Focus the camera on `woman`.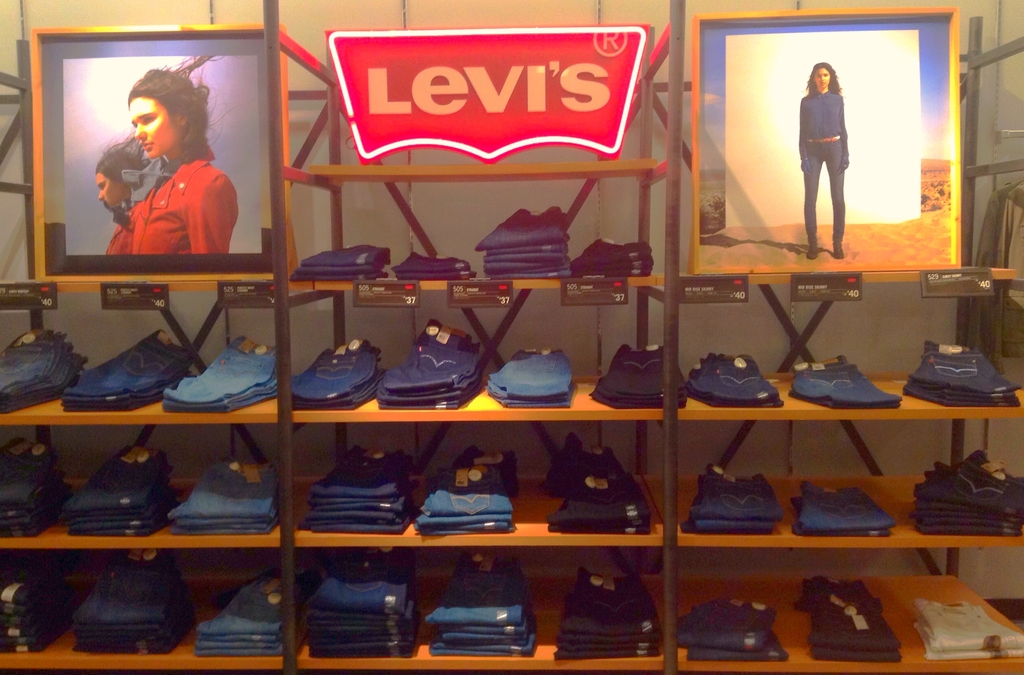
Focus region: bbox=[138, 69, 235, 257].
